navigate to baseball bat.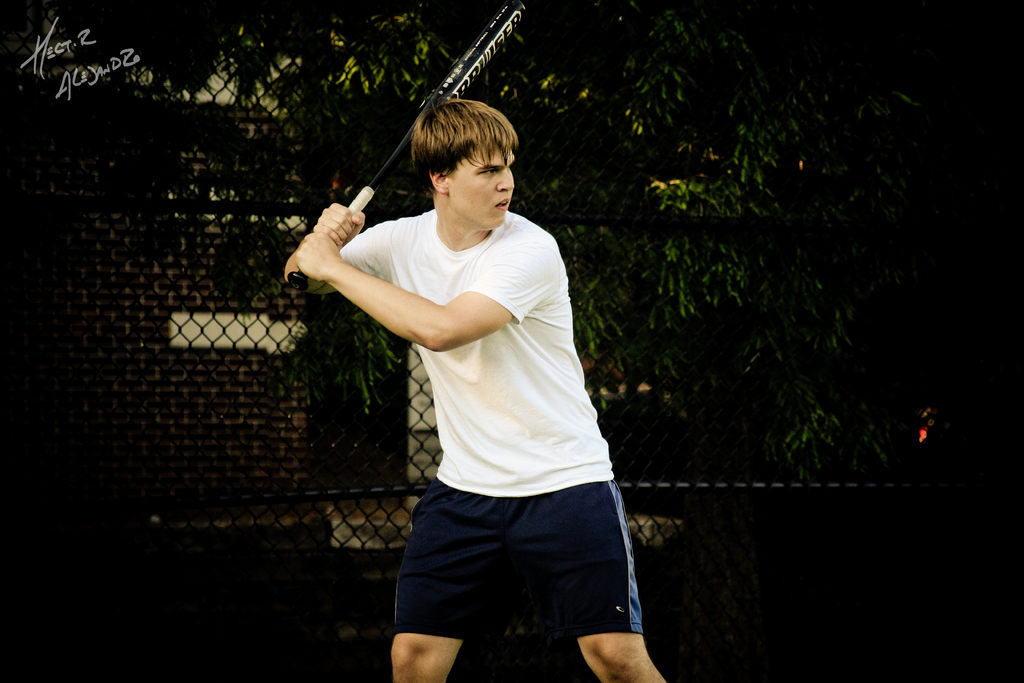
Navigation target: crop(285, 0, 527, 293).
